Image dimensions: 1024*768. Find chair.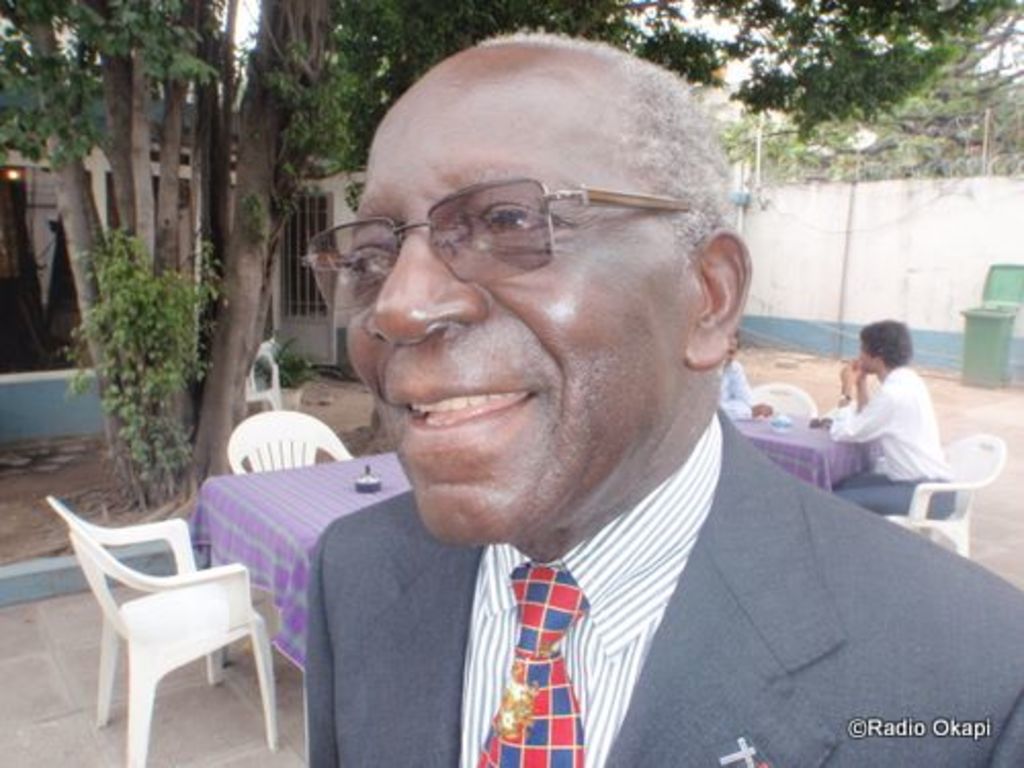
<bbox>752, 375, 815, 422</bbox>.
